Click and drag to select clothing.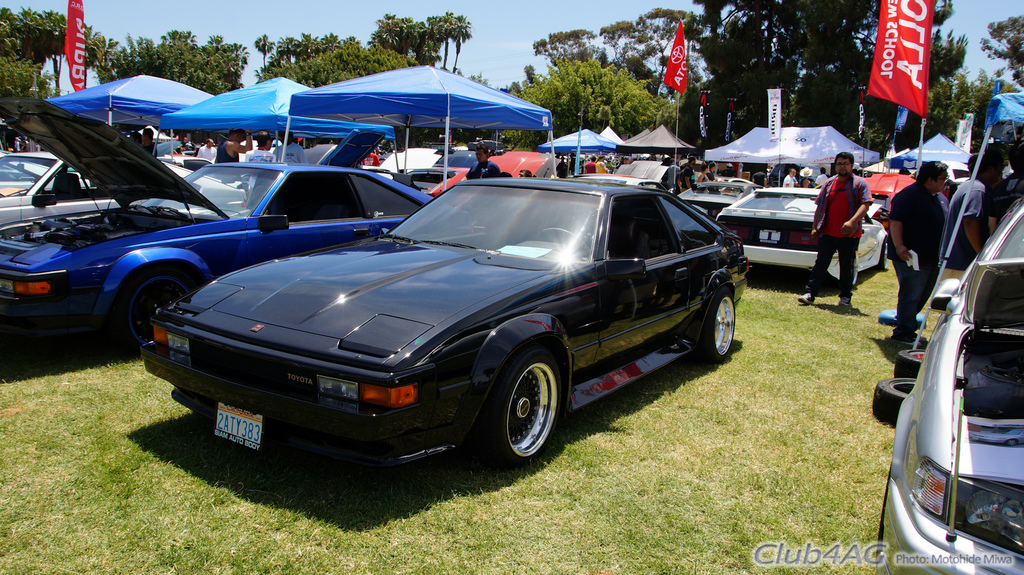
Selection: [885,172,949,337].
